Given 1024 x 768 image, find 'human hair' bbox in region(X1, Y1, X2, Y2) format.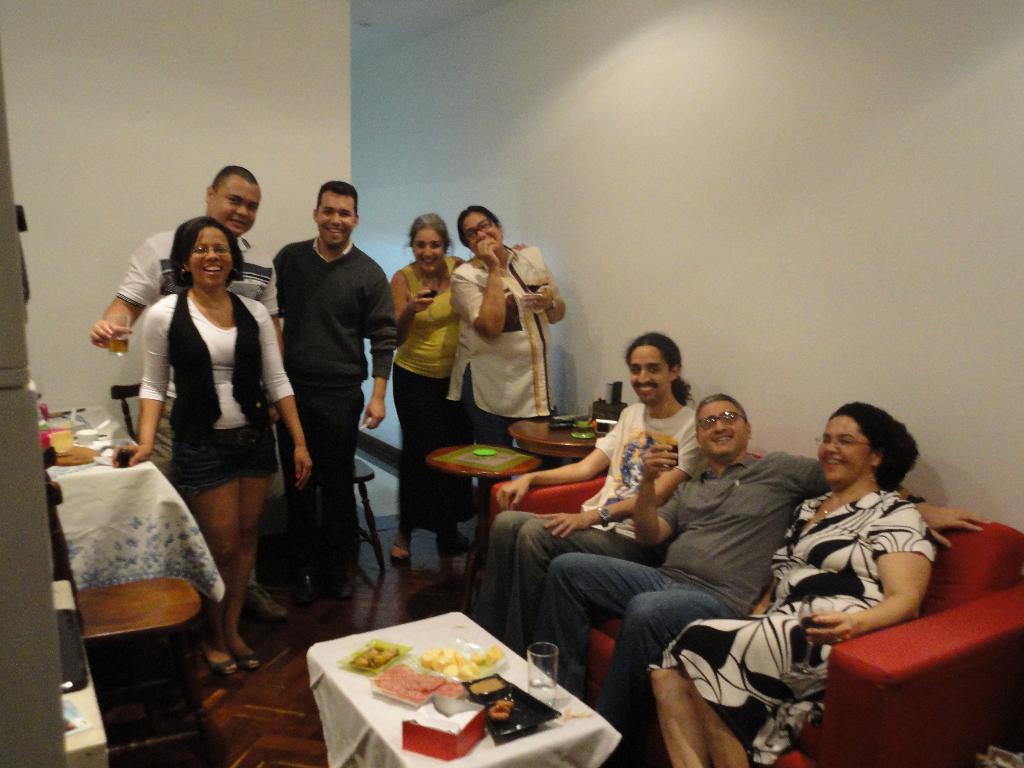
region(315, 179, 361, 214).
